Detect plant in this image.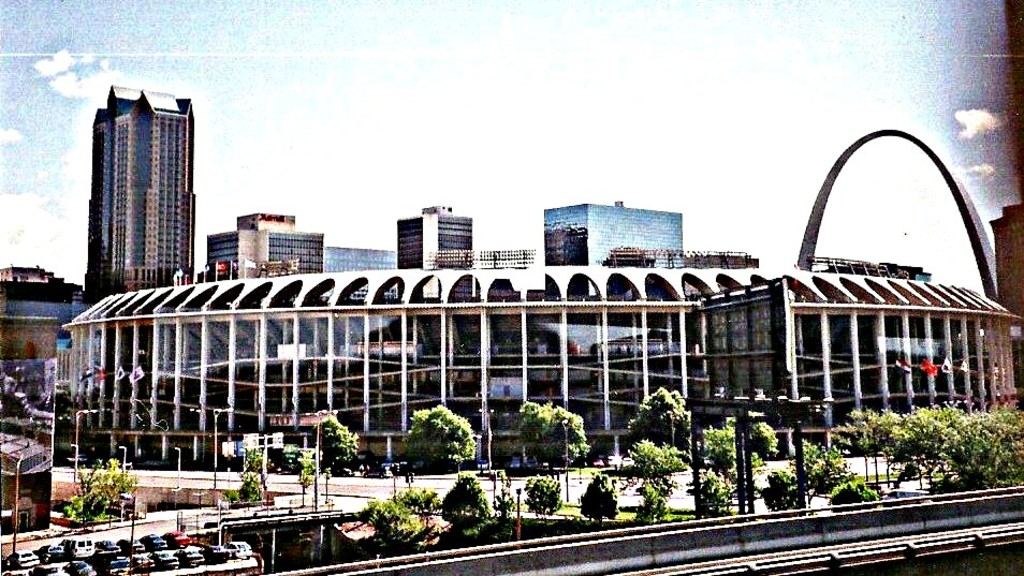
Detection: l=631, t=481, r=673, b=522.
